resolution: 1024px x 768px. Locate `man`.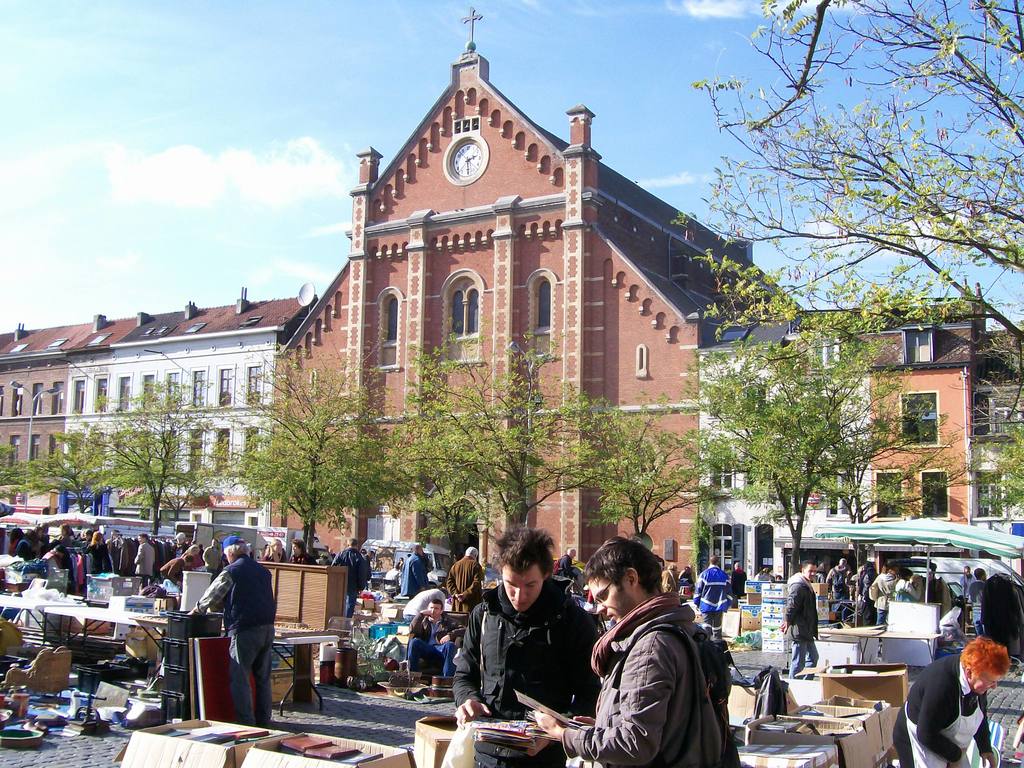
[452, 543, 494, 619].
